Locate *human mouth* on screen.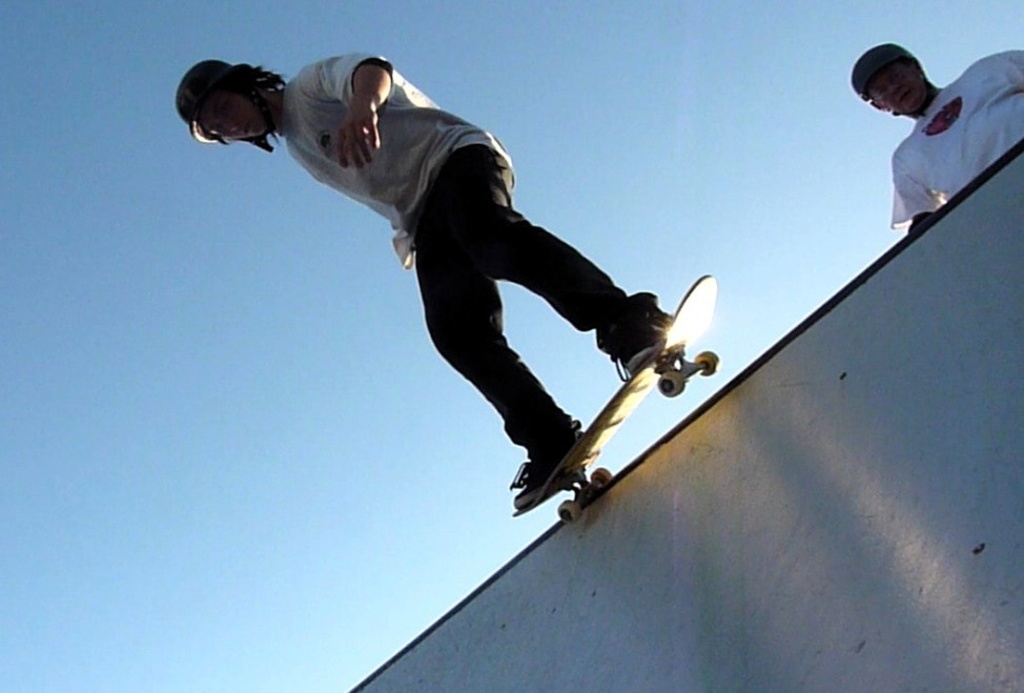
On screen at l=244, t=122, r=251, b=140.
